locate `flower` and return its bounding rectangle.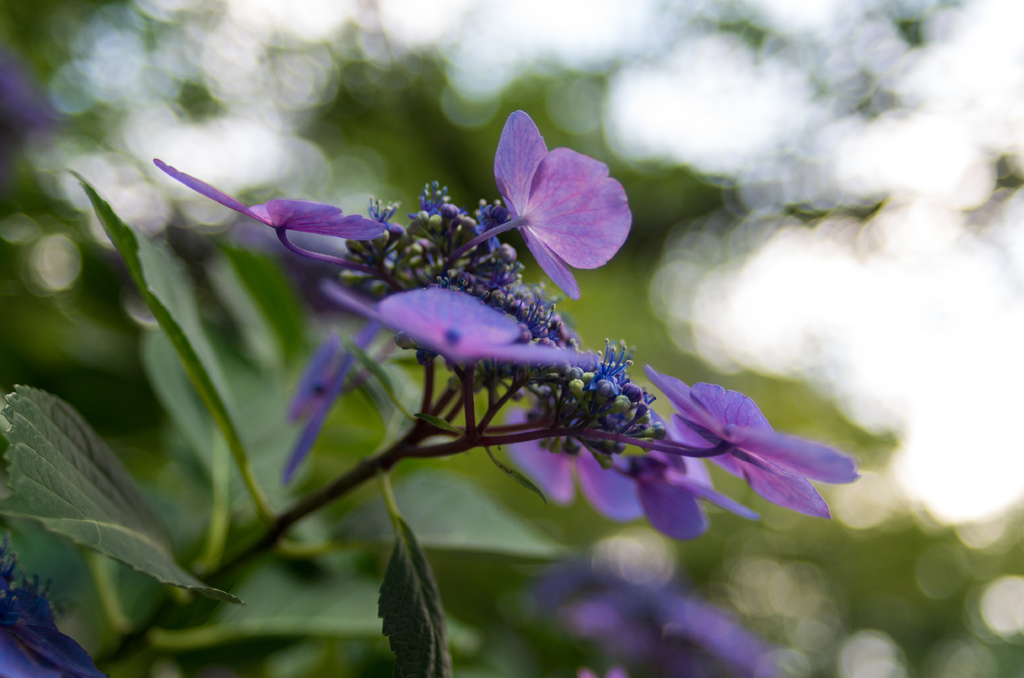
[652,370,862,529].
